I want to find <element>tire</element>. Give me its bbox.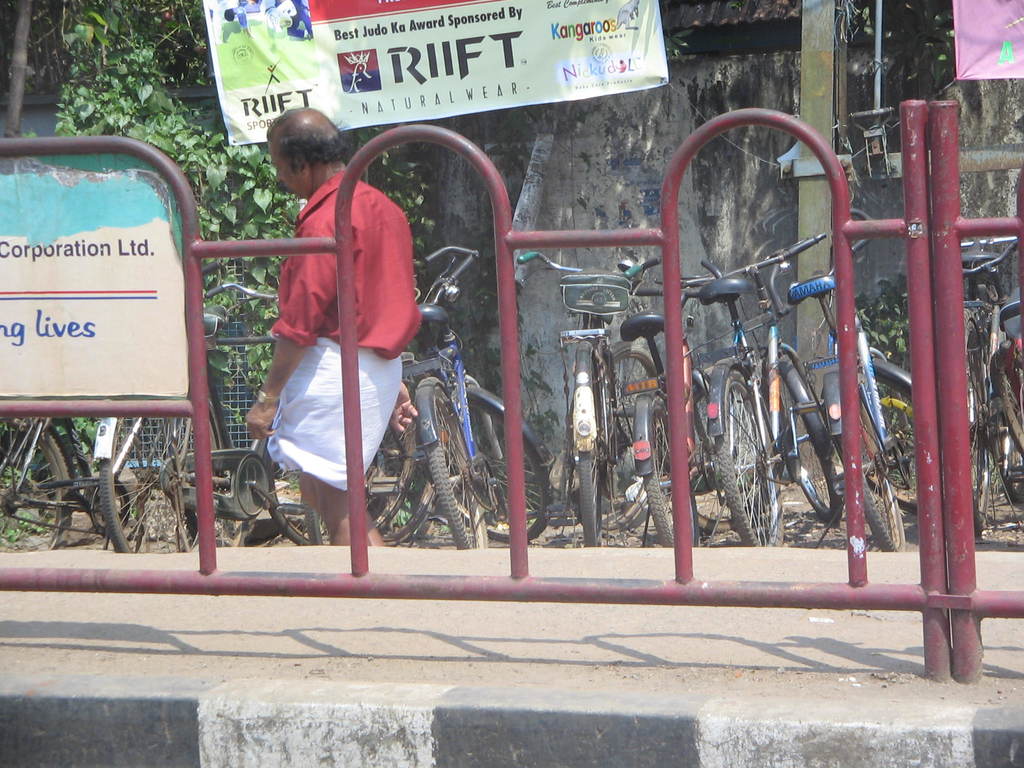
(0,425,71,555).
